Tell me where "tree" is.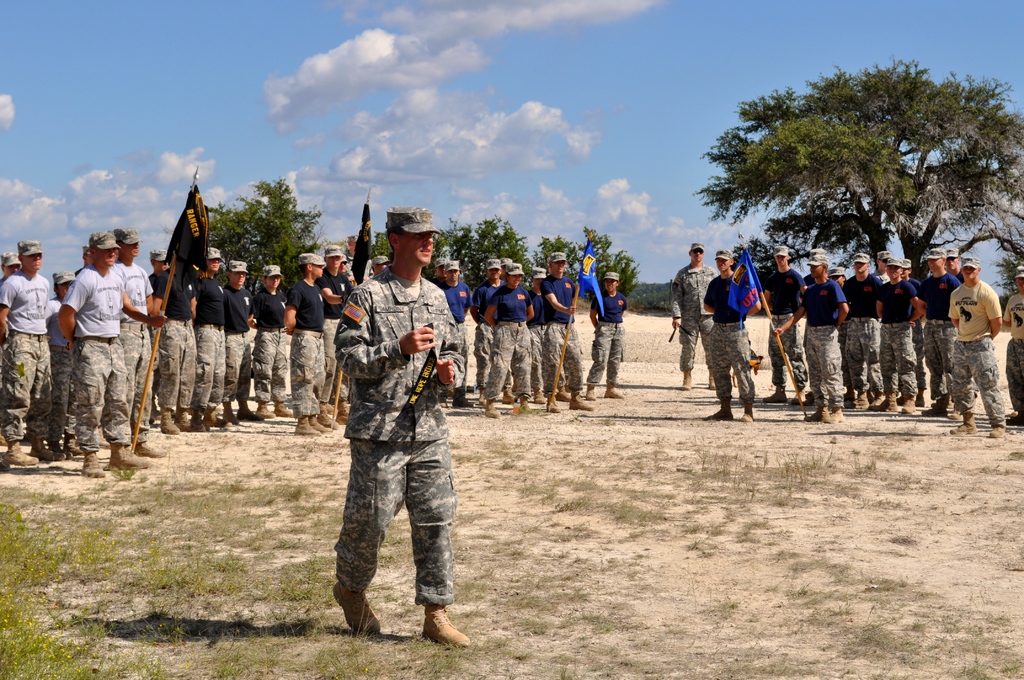
"tree" is at {"x1": 728, "y1": 95, "x2": 984, "y2": 262}.
